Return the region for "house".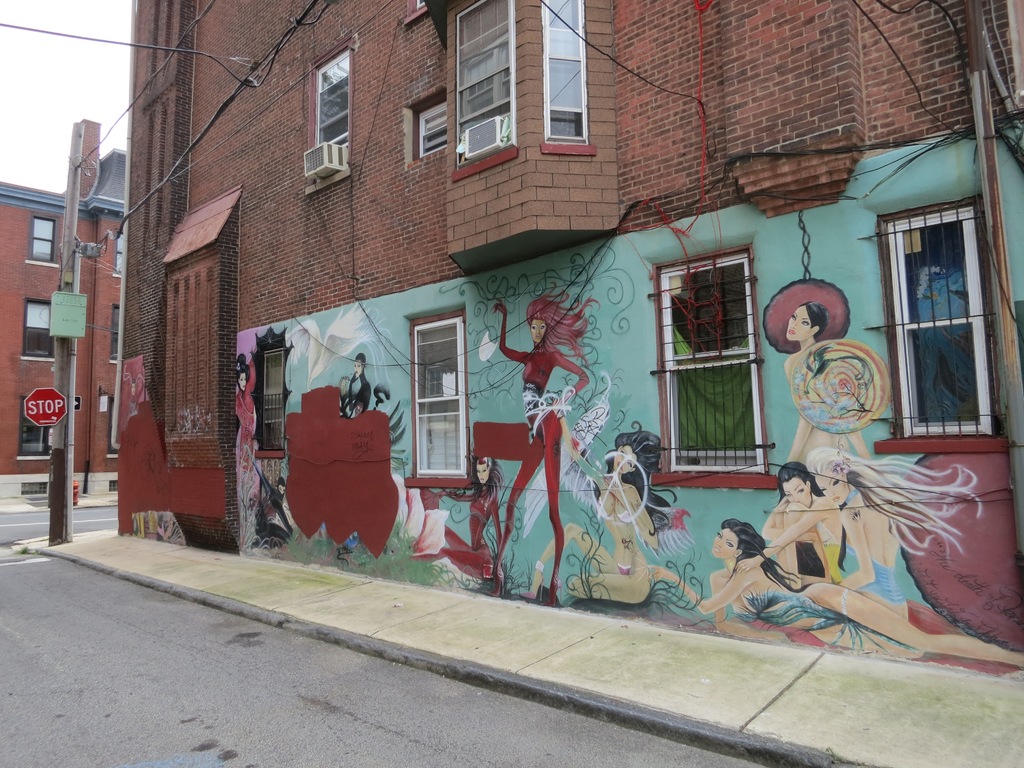
[112, 0, 1023, 687].
